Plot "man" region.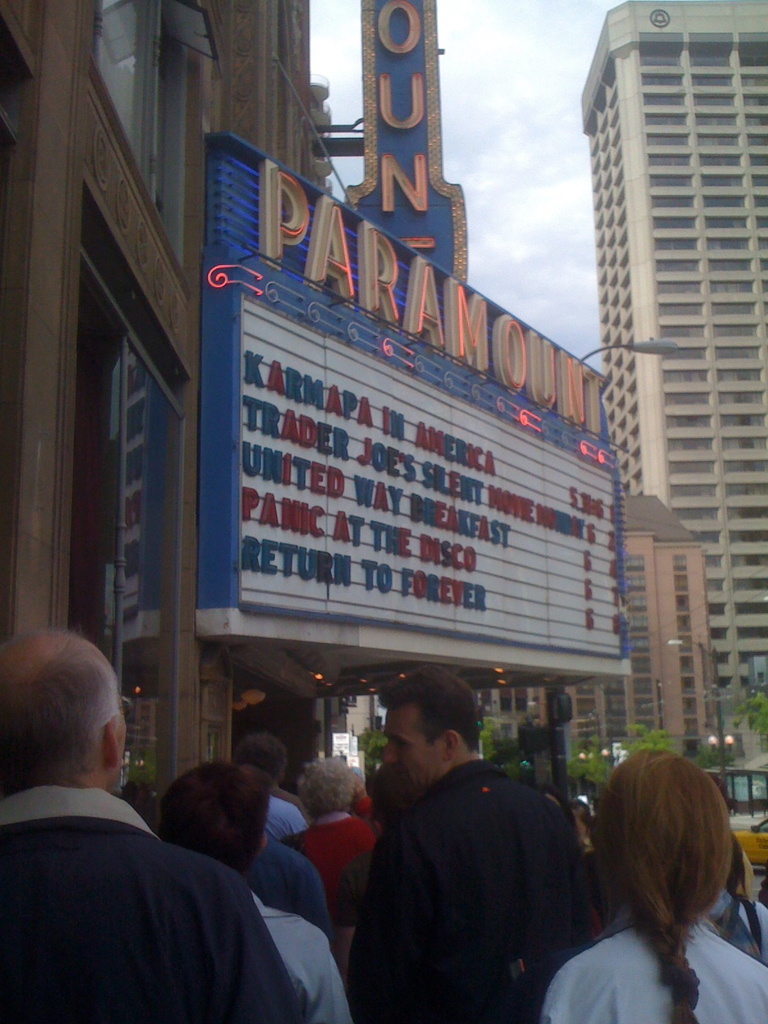
Plotted at 0/644/303/1023.
